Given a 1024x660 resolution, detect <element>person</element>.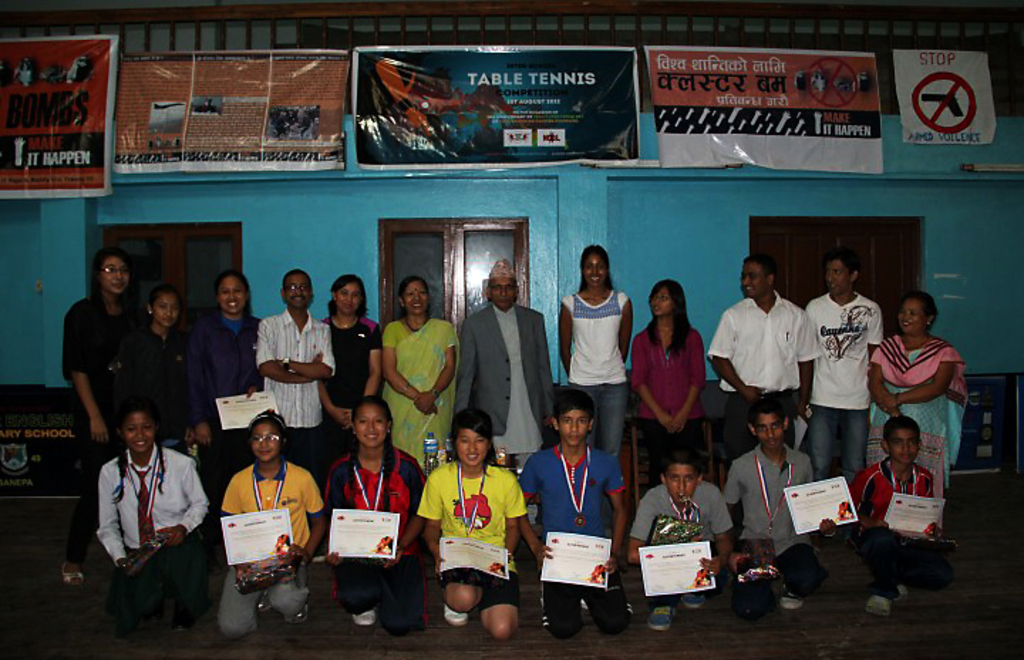
<region>55, 246, 149, 469</region>.
